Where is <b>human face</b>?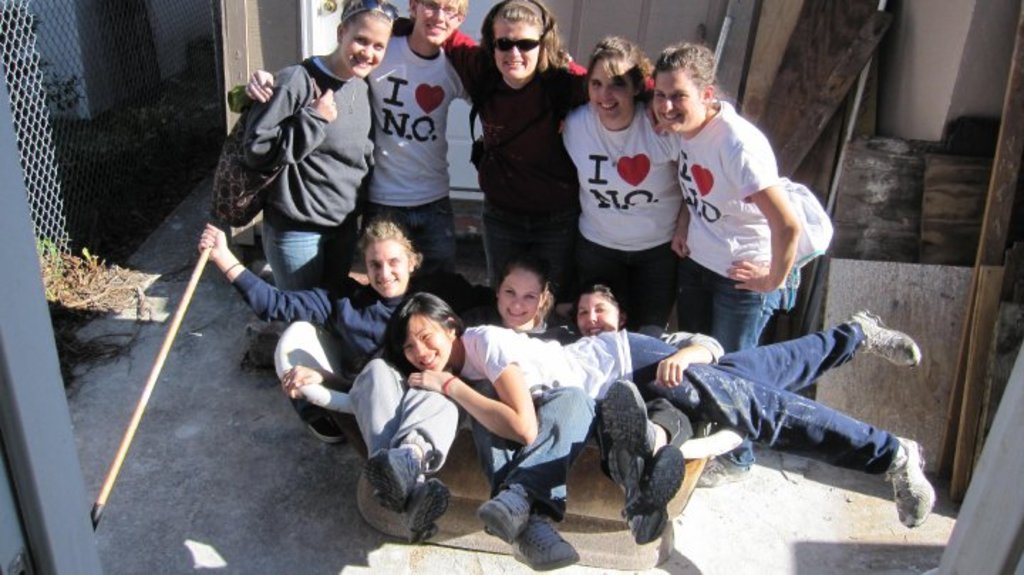
(left=361, top=231, right=407, bottom=297).
